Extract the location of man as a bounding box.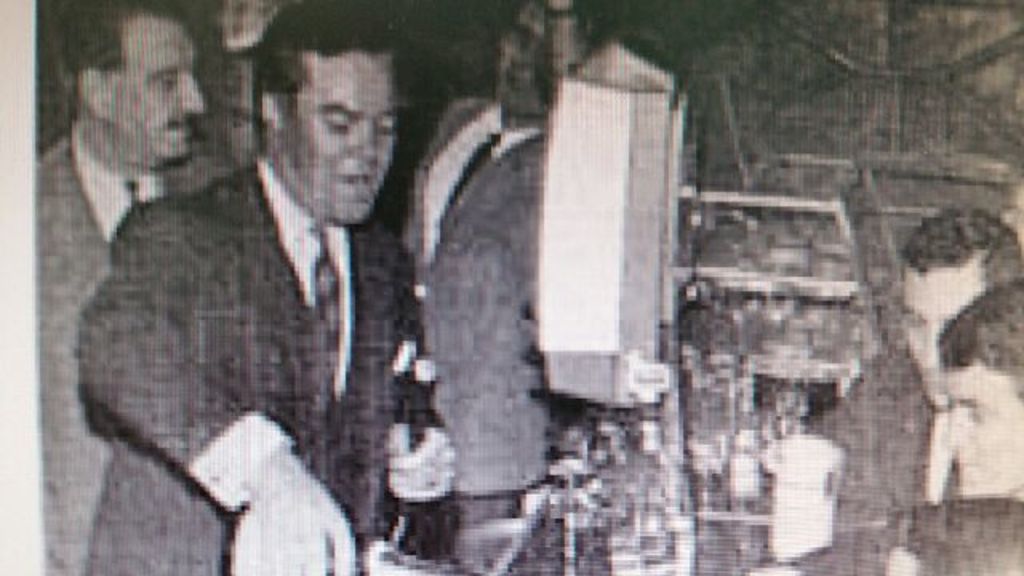
box=[936, 277, 1022, 496].
